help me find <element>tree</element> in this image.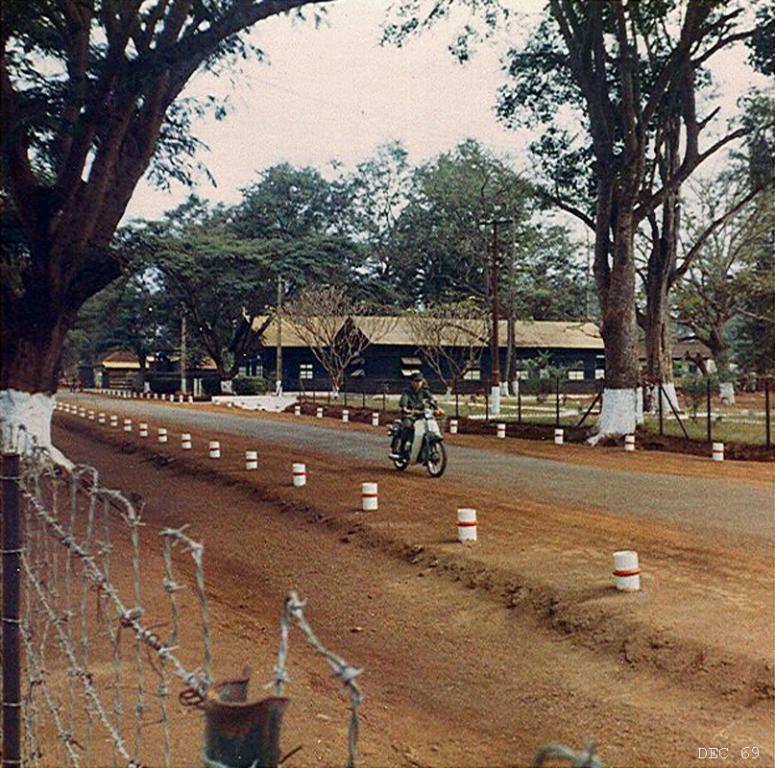
Found it: select_region(373, 0, 774, 447).
